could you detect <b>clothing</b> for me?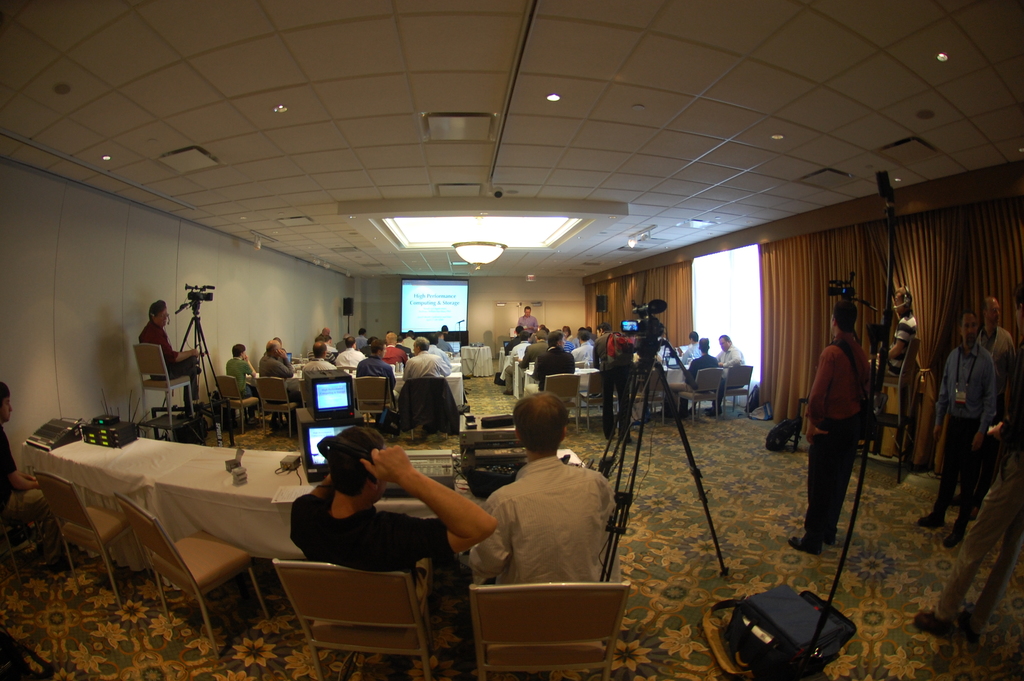
Detection result: bbox=[803, 332, 873, 536].
